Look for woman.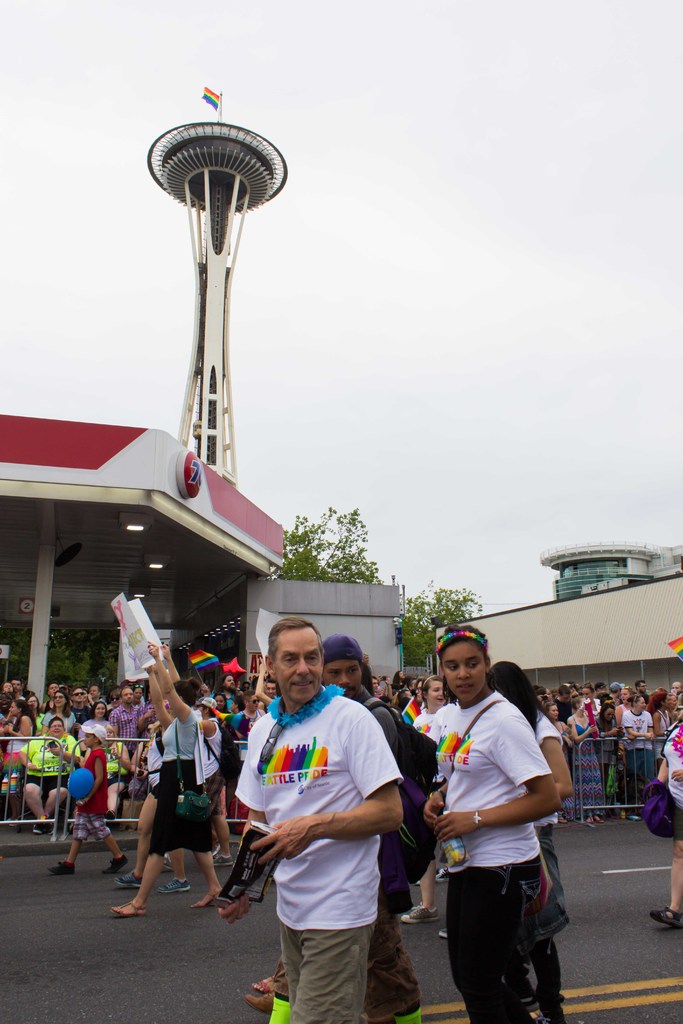
Found: BBox(415, 679, 448, 733).
